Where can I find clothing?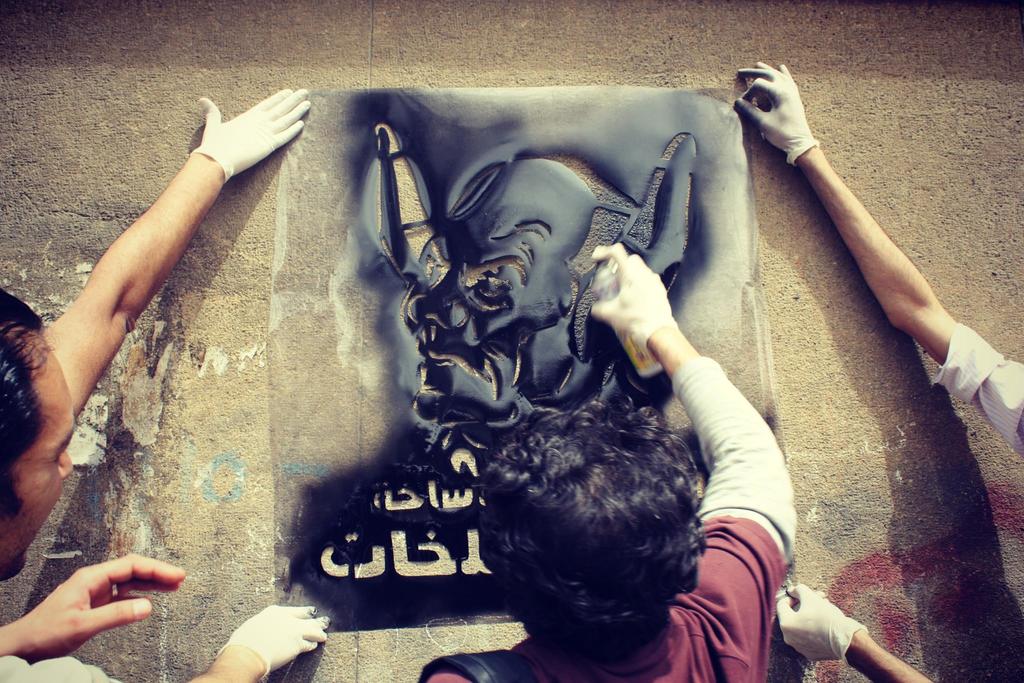
You can find it at pyautogui.locateOnScreen(924, 320, 1023, 456).
